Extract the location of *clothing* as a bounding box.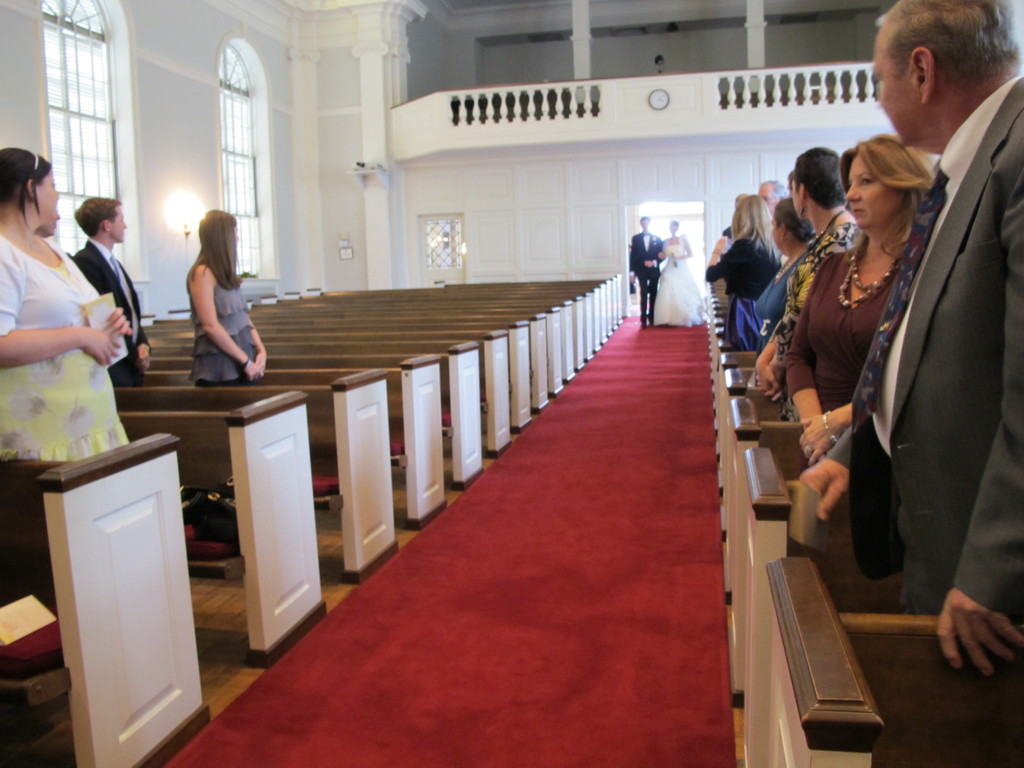
crop(634, 223, 664, 315).
